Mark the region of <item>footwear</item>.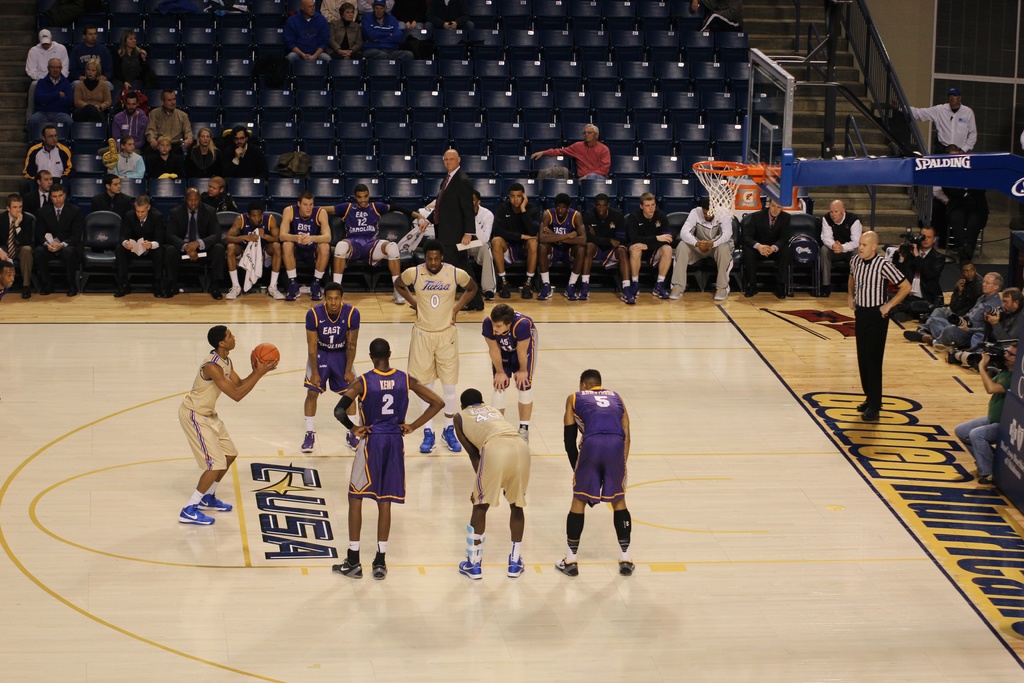
Region: x1=268 y1=286 x2=284 y2=302.
